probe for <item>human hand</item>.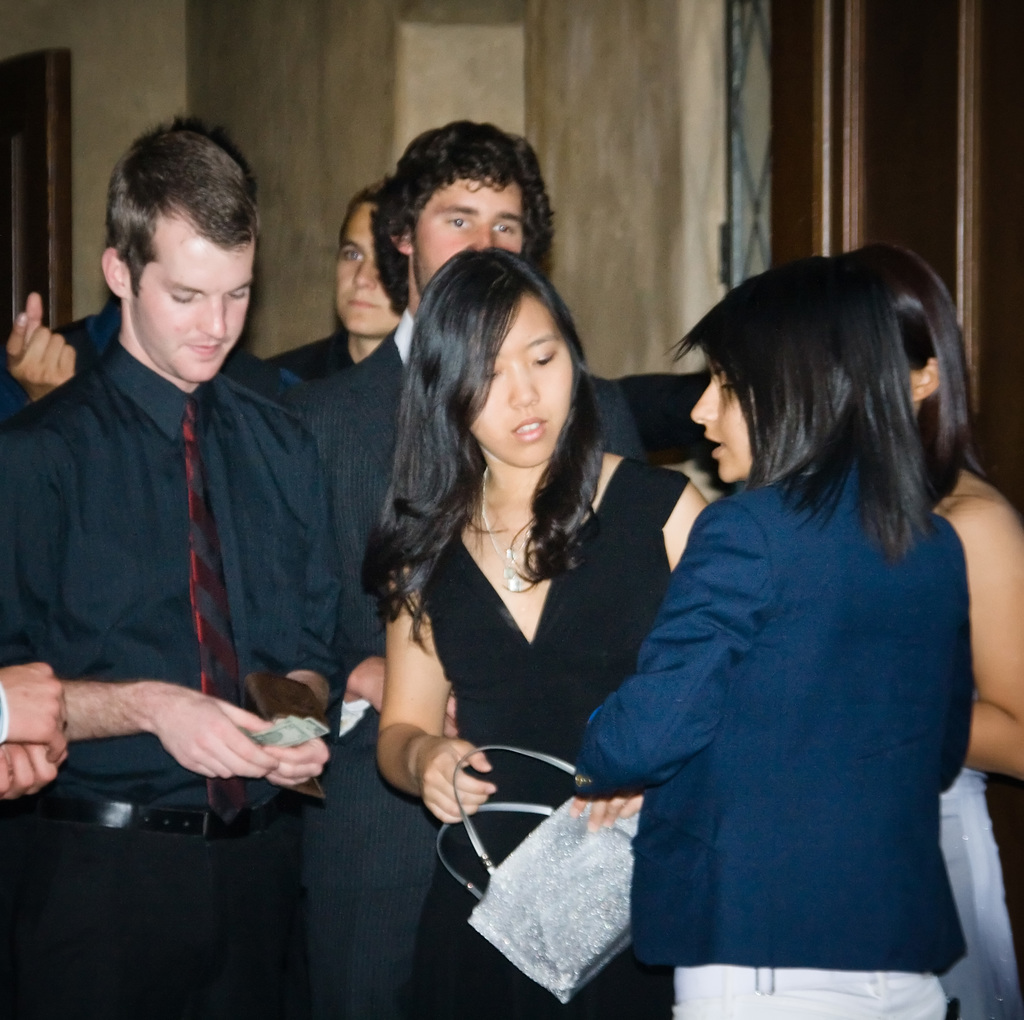
Probe result: box(415, 738, 500, 829).
